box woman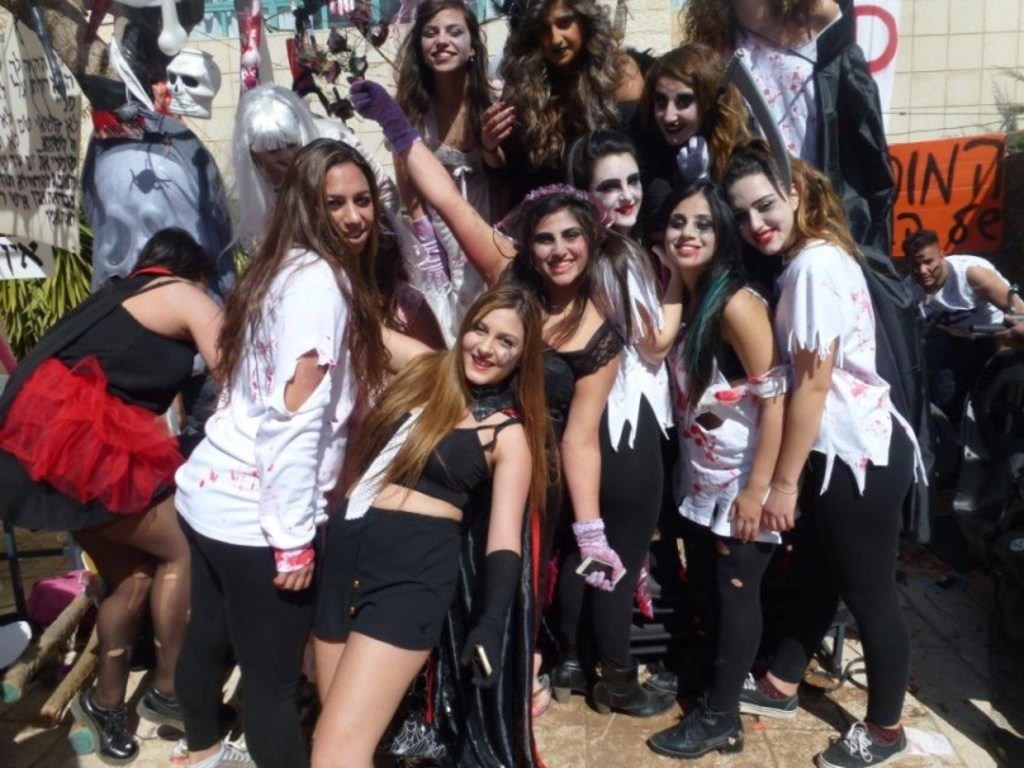
[743,127,926,763]
